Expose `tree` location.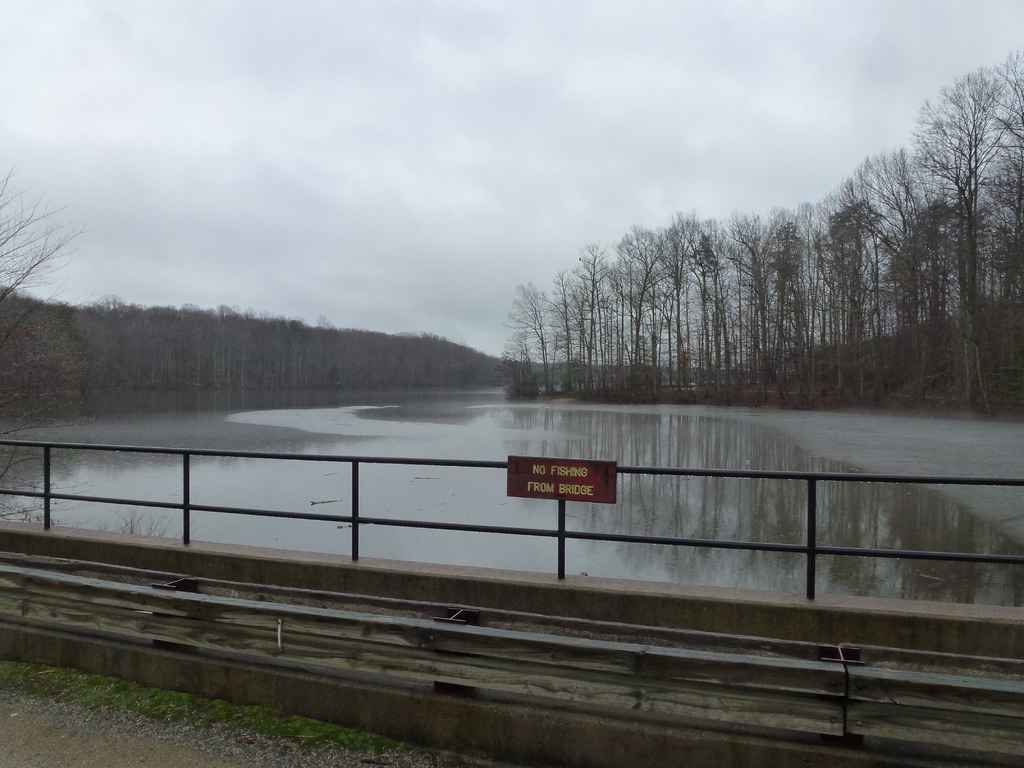
Exposed at left=0, top=156, right=99, bottom=522.
